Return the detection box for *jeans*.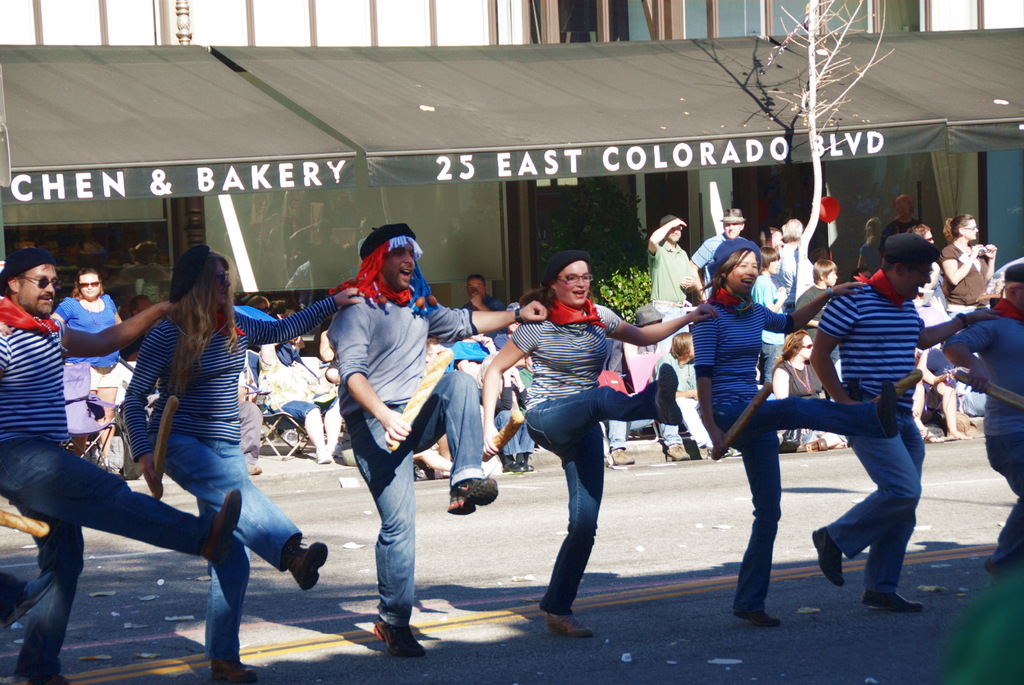
bbox=(982, 431, 1023, 569).
